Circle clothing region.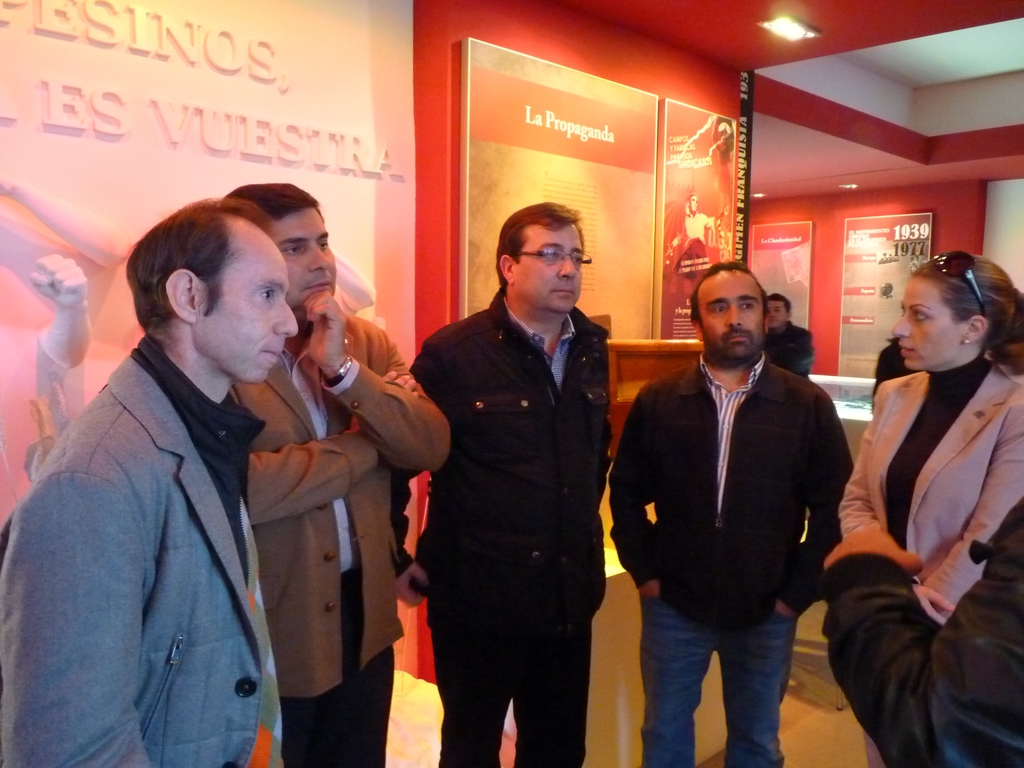
Region: left=22, top=331, right=90, bottom=480.
